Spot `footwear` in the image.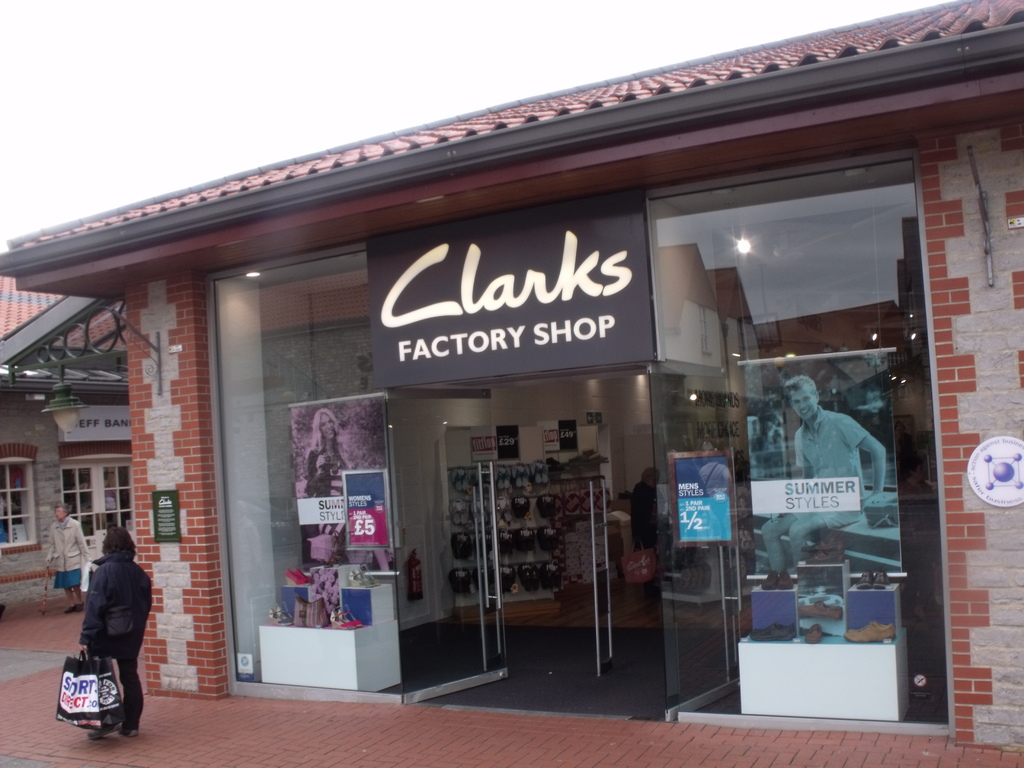
`footwear` found at x1=801, y1=602, x2=845, y2=620.
